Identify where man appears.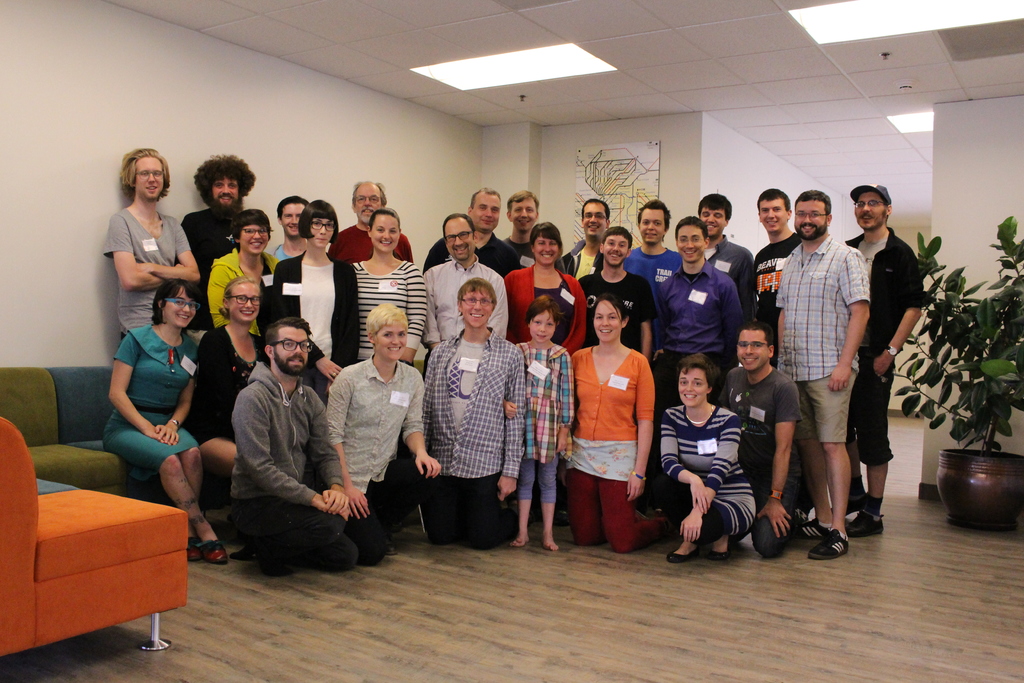
Appears at BBox(262, 202, 315, 273).
